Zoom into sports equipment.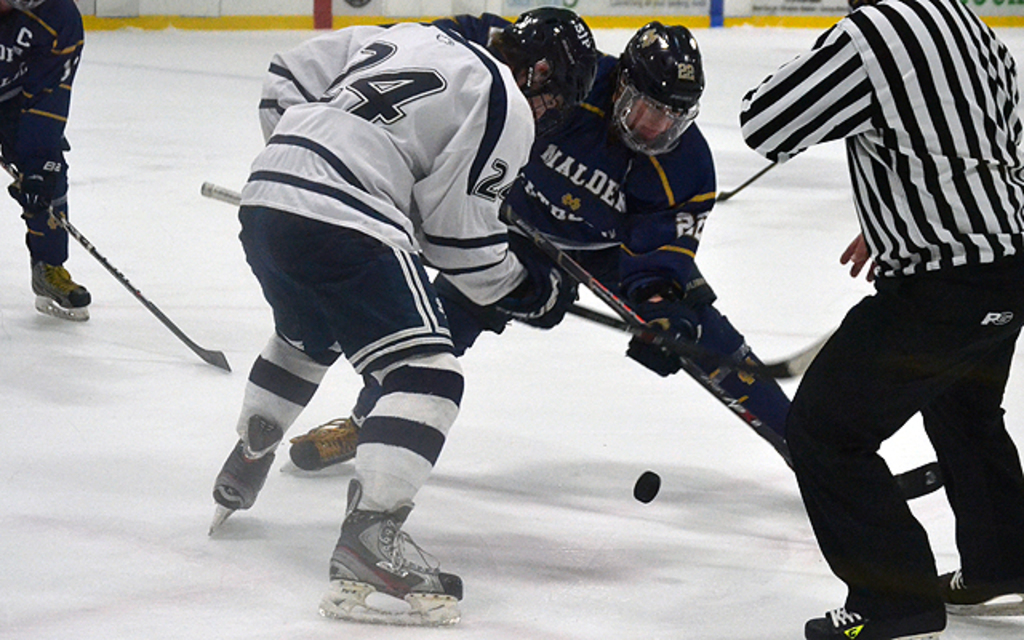
Zoom target: box=[507, 2, 600, 136].
